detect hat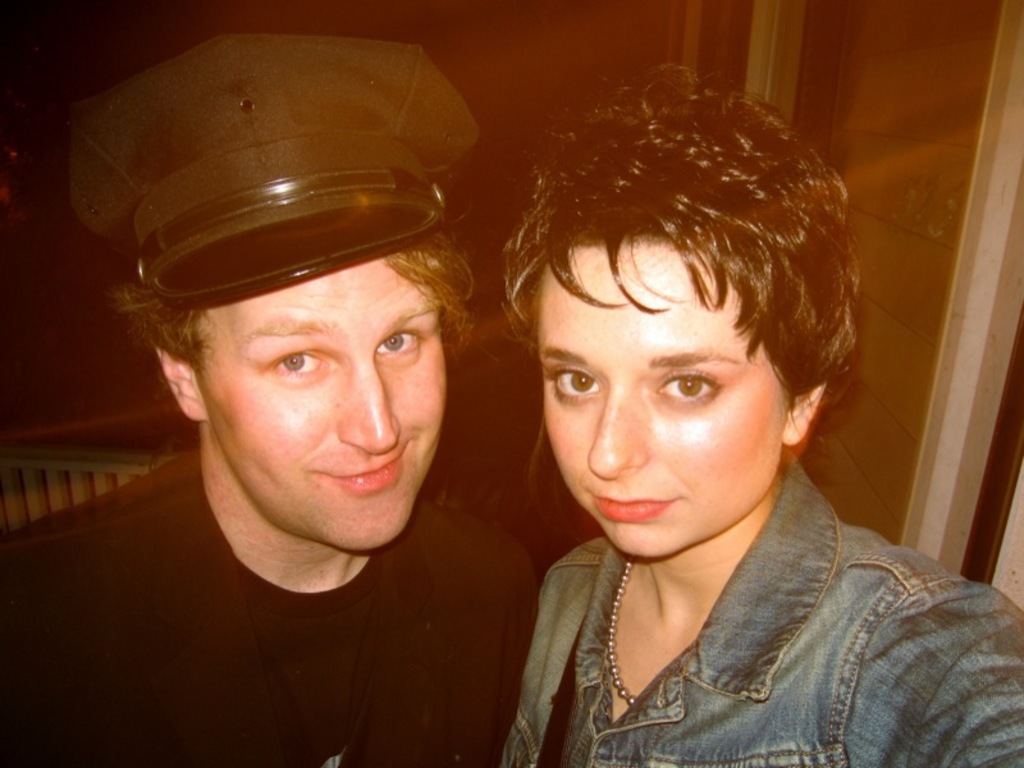
[x1=69, y1=28, x2=480, y2=305]
